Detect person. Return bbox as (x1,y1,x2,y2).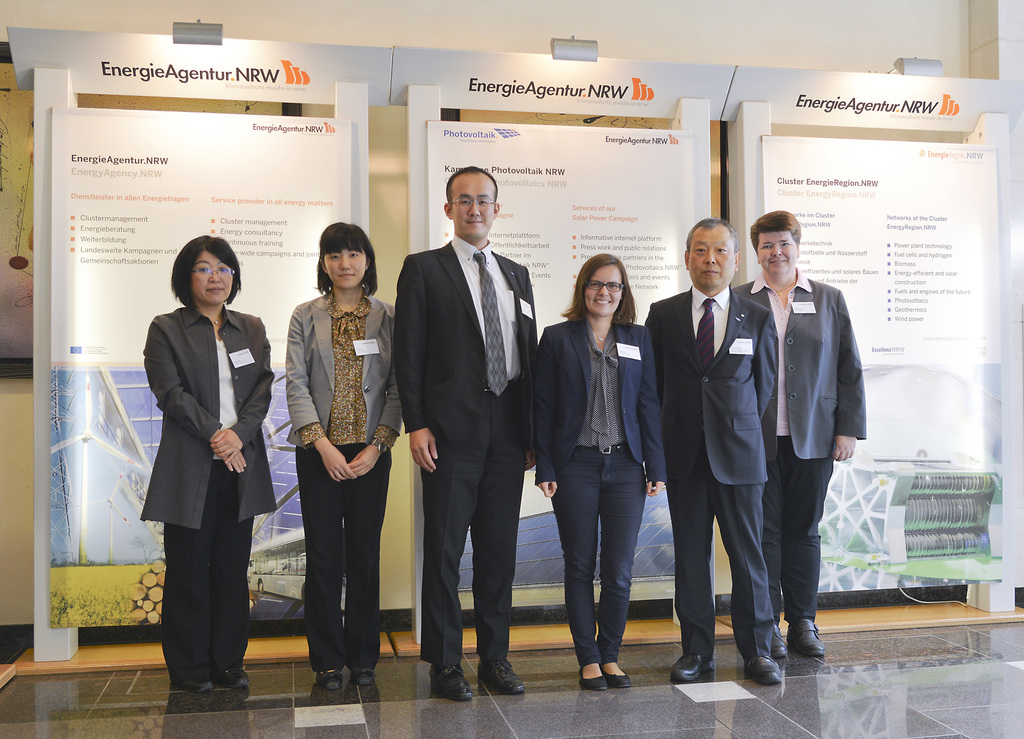
(728,209,867,654).
